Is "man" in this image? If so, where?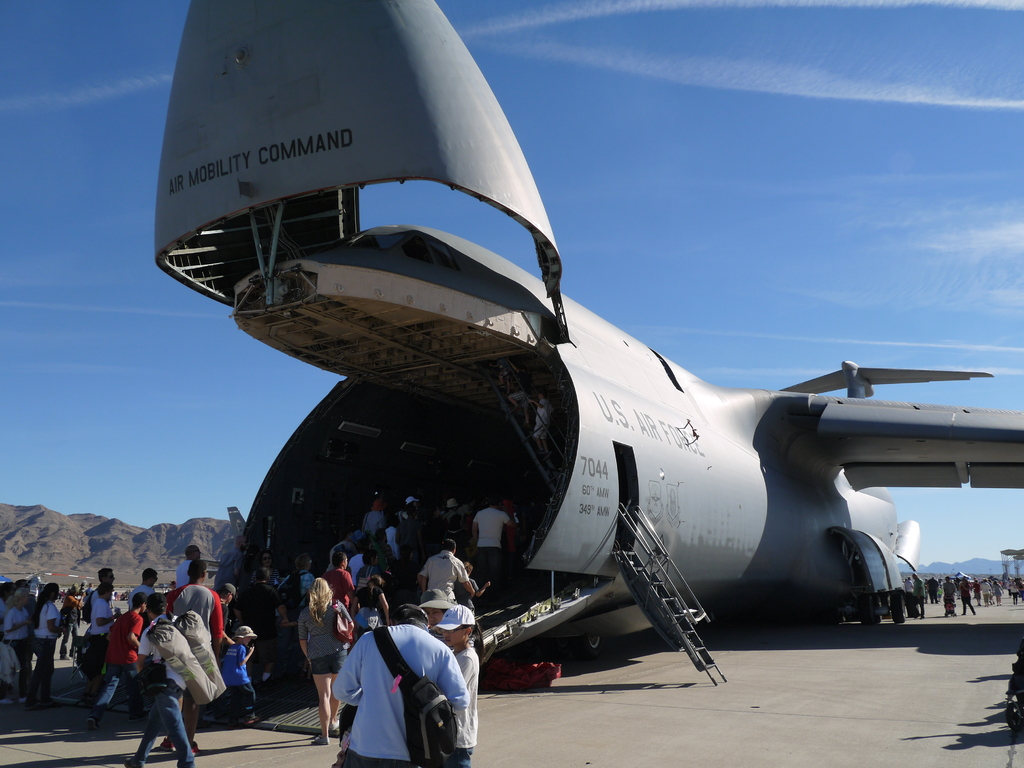
Yes, at (123, 590, 198, 767).
